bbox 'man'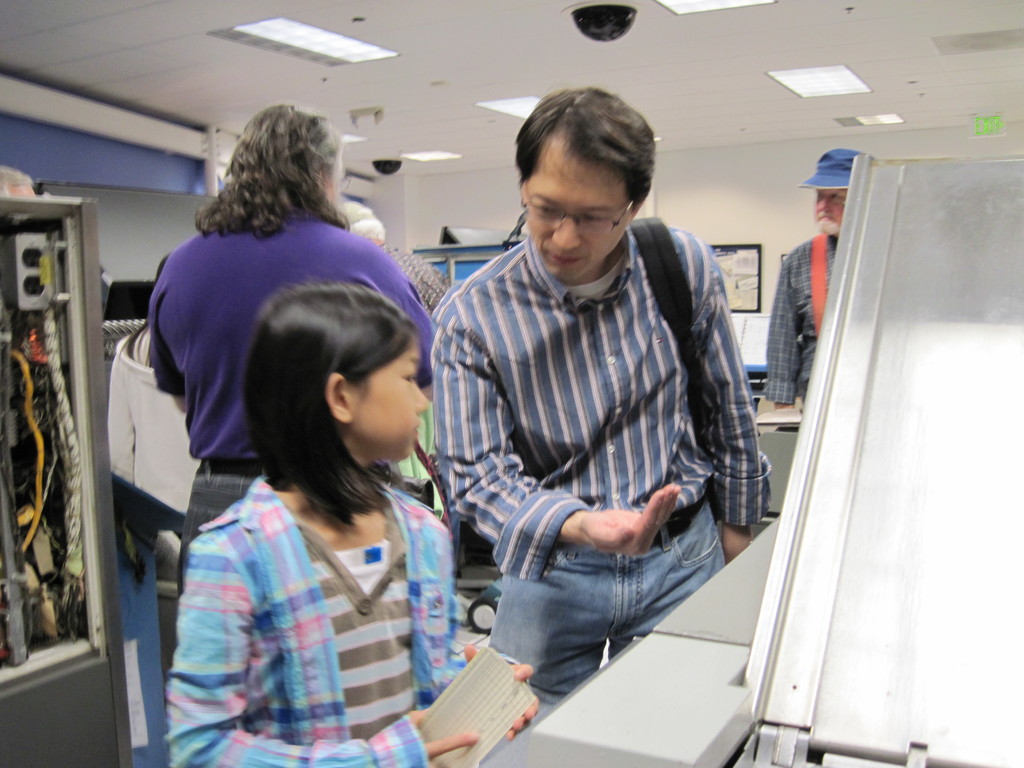
<bbox>747, 148, 876, 406</bbox>
